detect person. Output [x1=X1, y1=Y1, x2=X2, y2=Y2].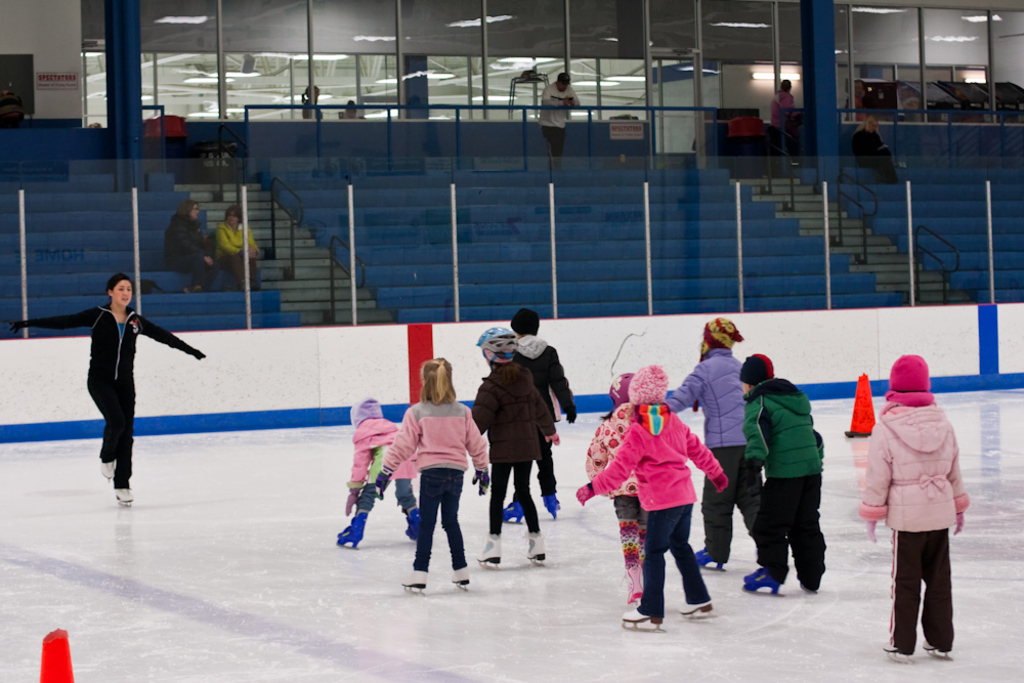
[x1=8, y1=268, x2=203, y2=504].
